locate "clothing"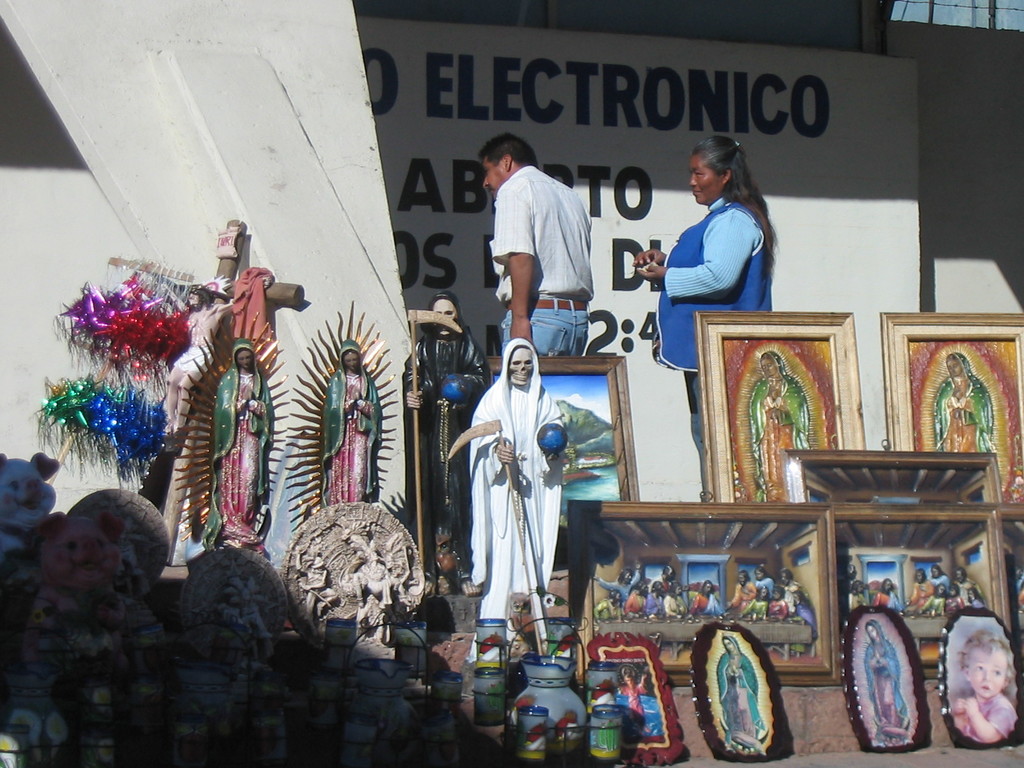
<region>457, 350, 576, 647</region>
